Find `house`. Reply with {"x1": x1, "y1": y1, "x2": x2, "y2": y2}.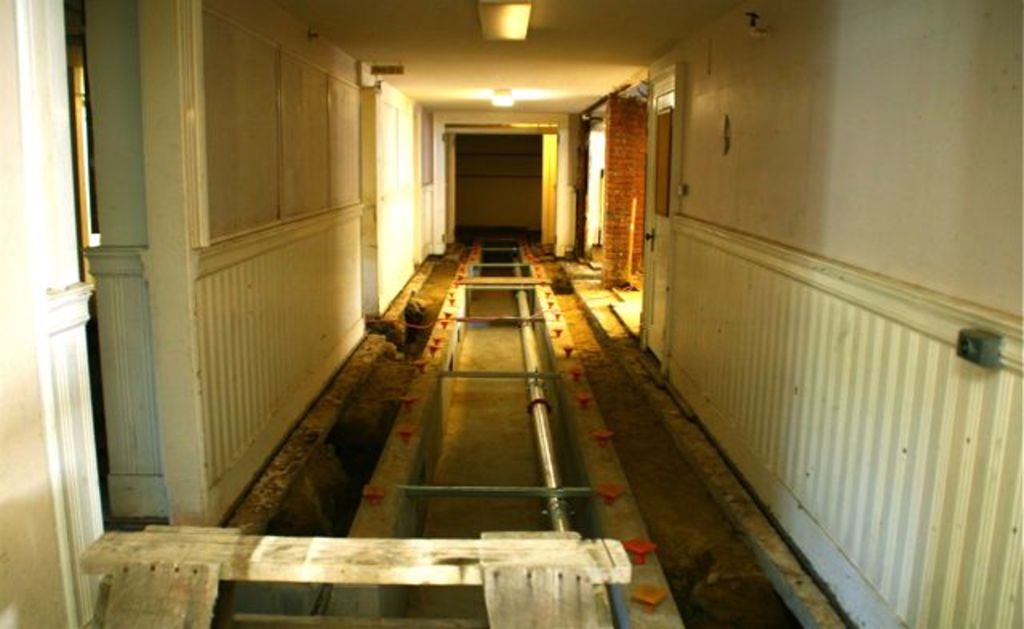
{"x1": 0, "y1": 0, "x2": 1022, "y2": 627}.
